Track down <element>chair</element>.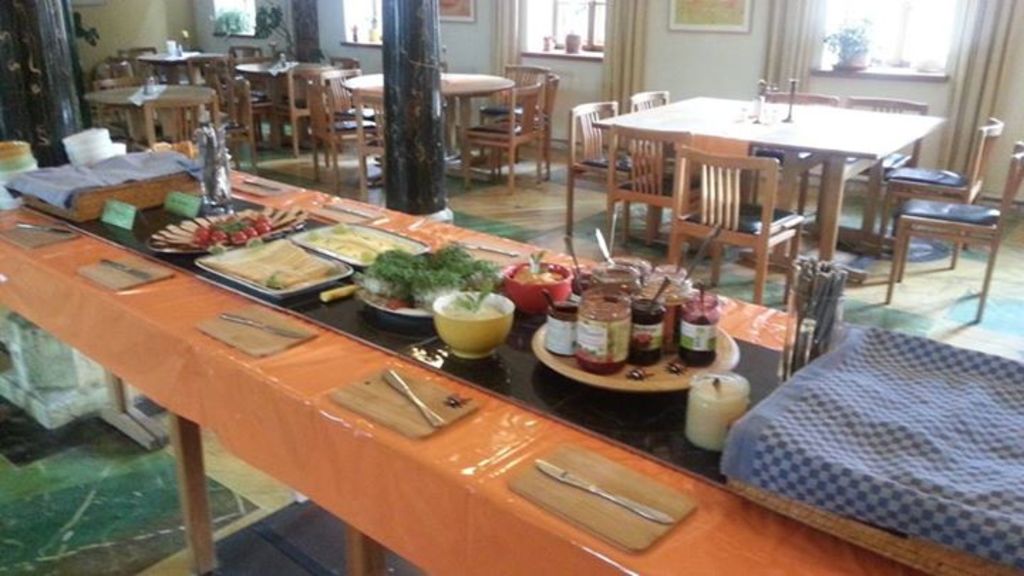
Tracked to Rect(323, 61, 384, 171).
